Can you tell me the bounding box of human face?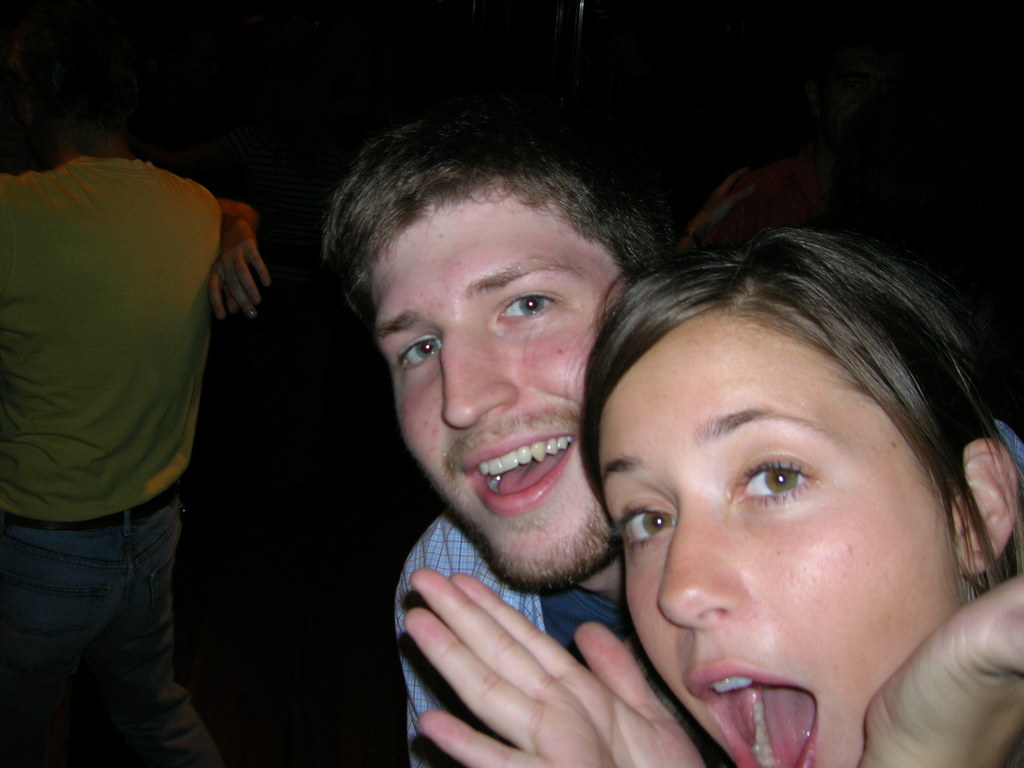
[left=372, top=184, right=627, bottom=579].
